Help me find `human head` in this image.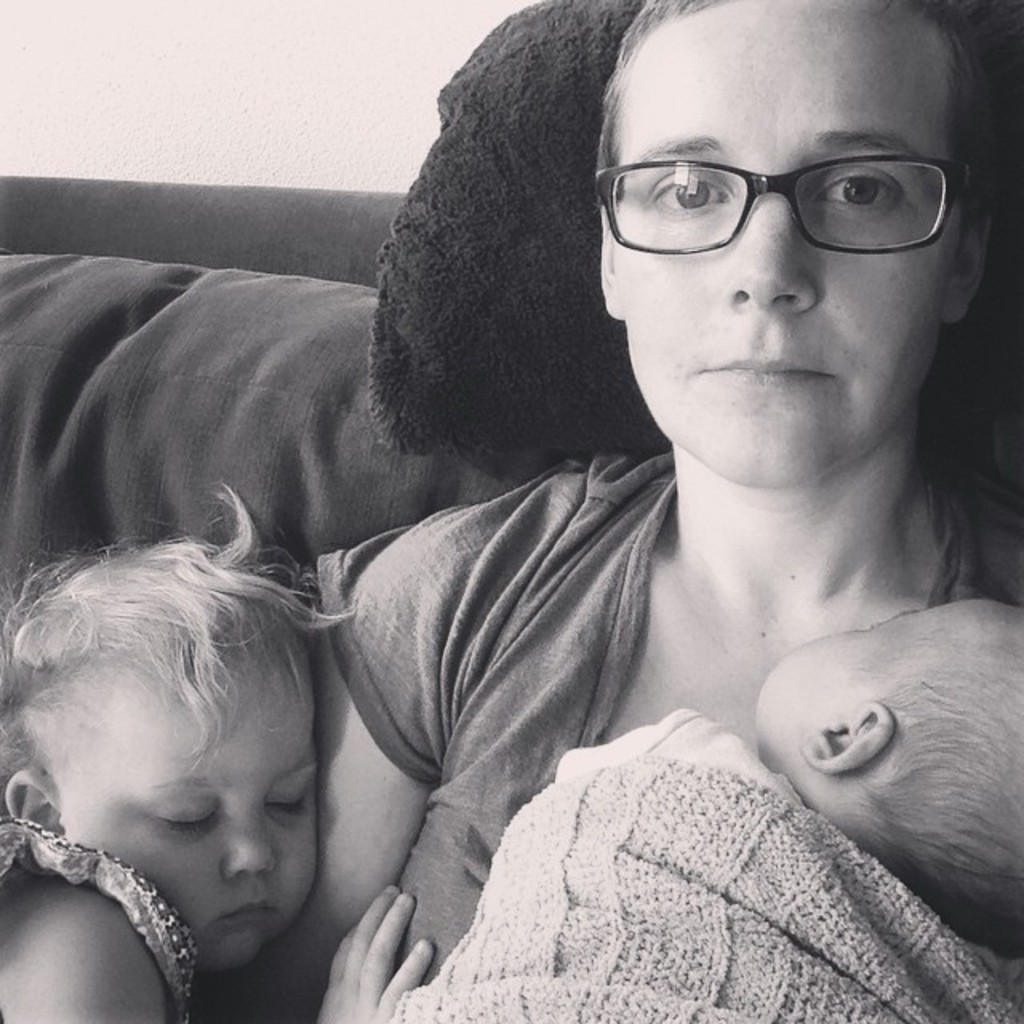
Found it: x1=19, y1=534, x2=363, y2=962.
